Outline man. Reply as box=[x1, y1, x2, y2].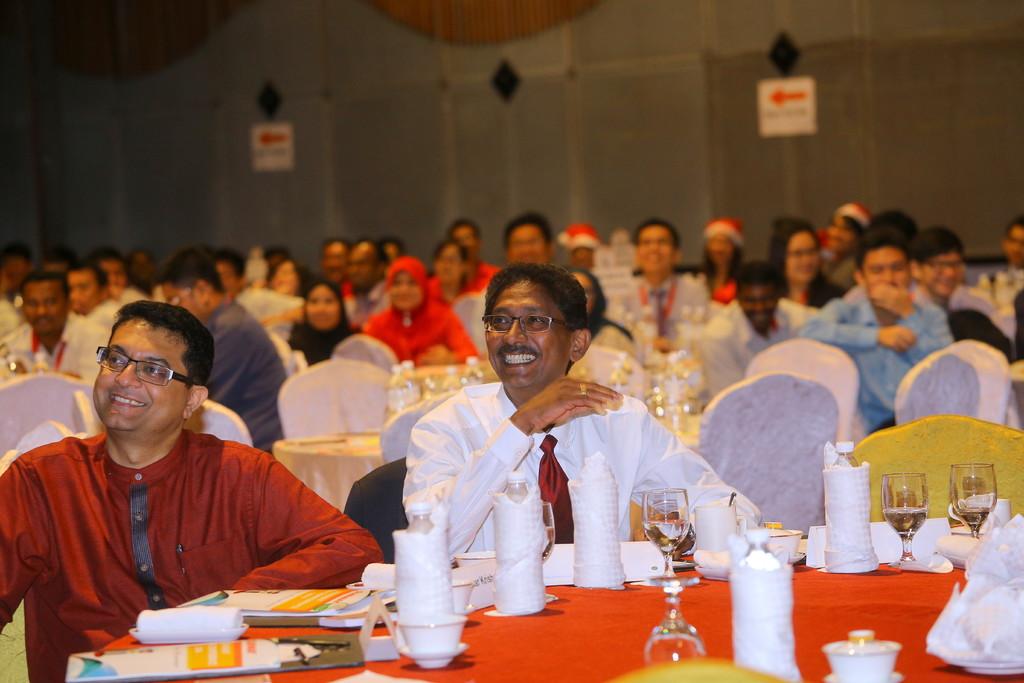
box=[908, 226, 993, 312].
